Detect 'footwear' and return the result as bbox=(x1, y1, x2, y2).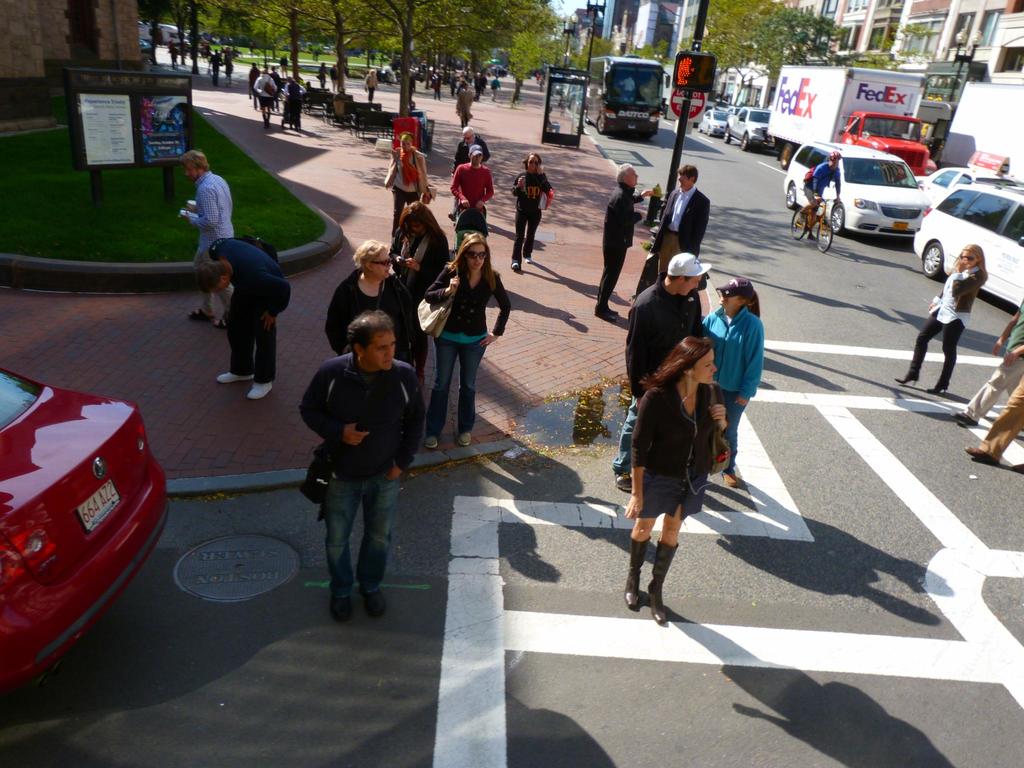
bbox=(333, 600, 353, 622).
